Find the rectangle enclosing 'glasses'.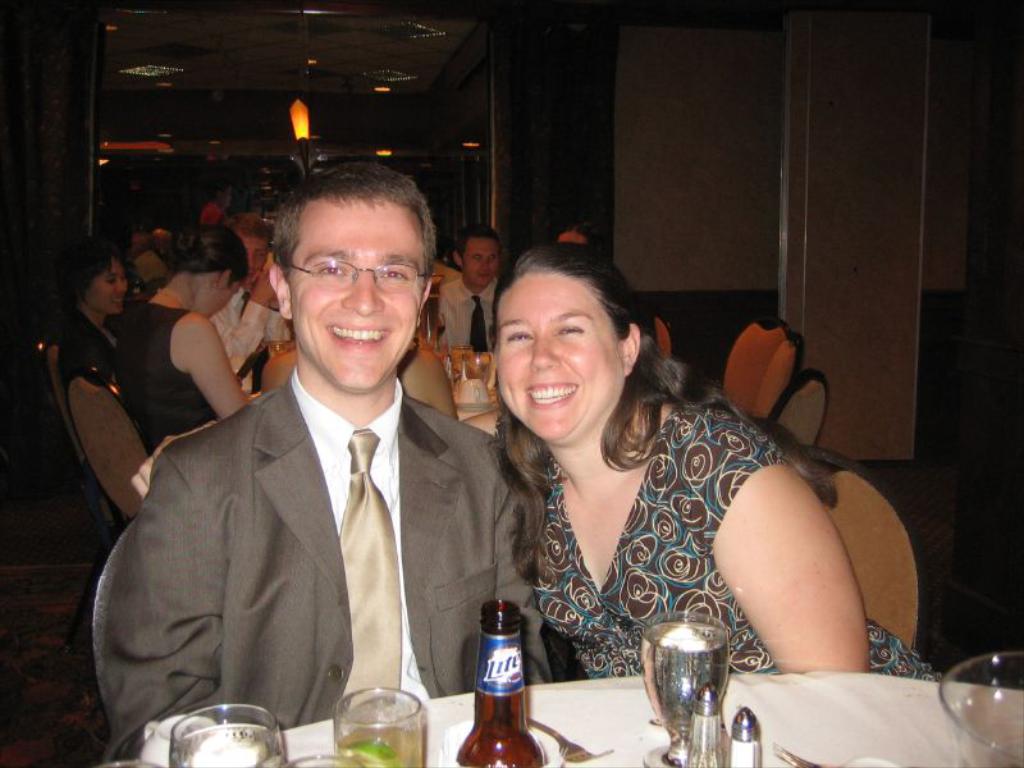
288 260 434 296.
